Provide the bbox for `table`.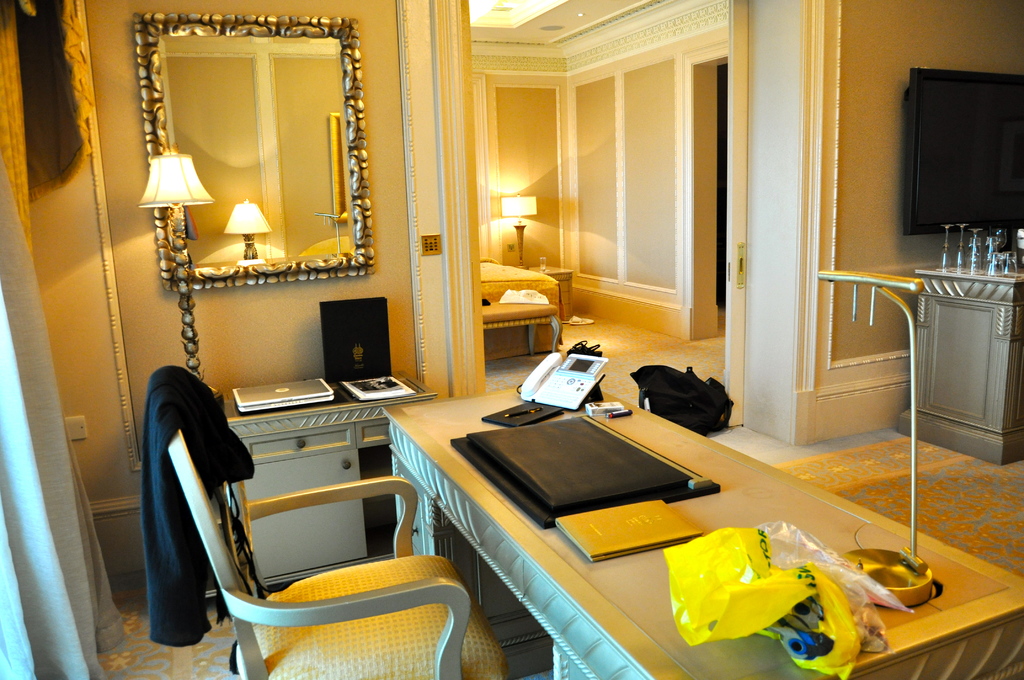
rect(382, 385, 1023, 679).
